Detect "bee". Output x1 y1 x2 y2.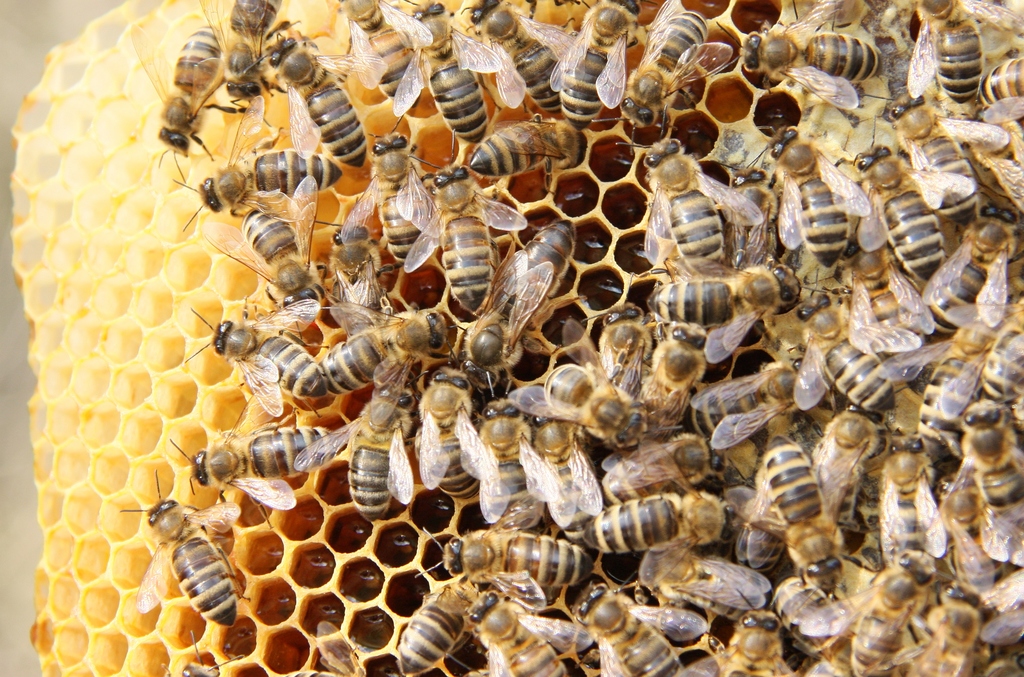
657 596 788 676.
